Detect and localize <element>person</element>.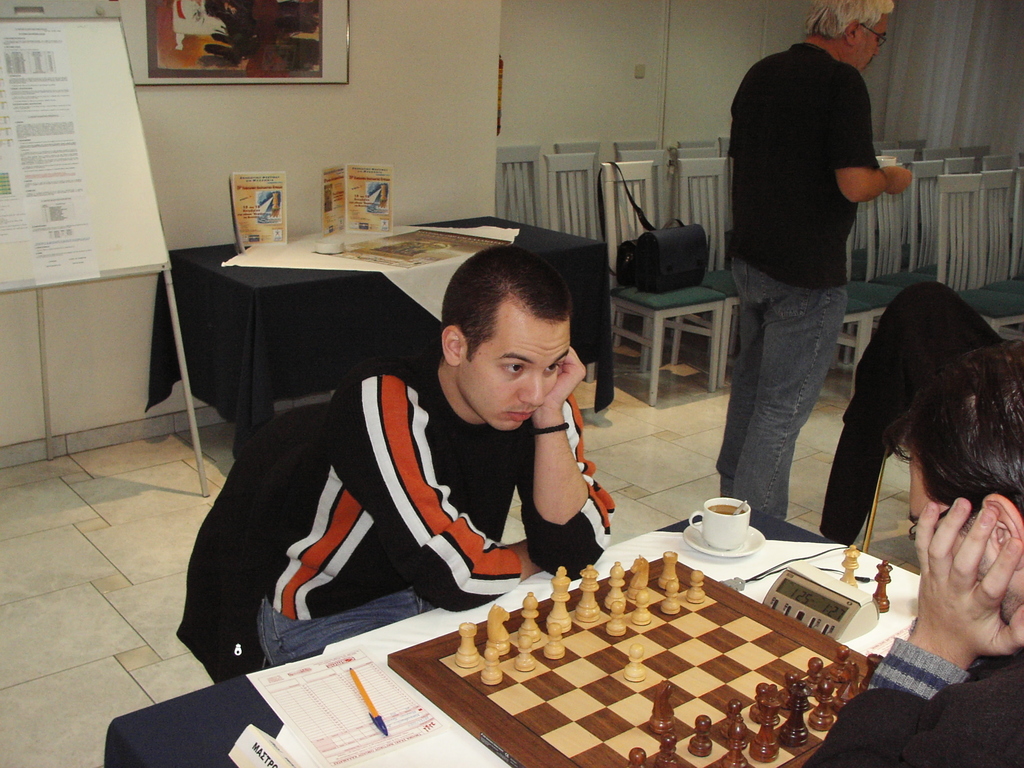
Localized at [260,246,631,671].
